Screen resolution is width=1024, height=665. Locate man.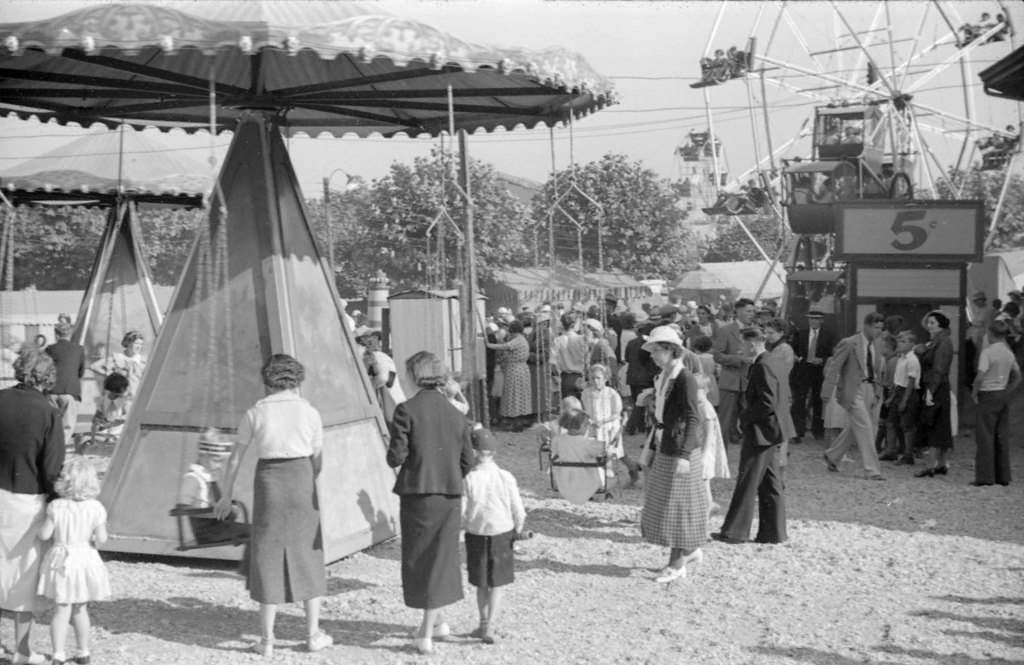
[left=40, top=325, right=84, bottom=445].
